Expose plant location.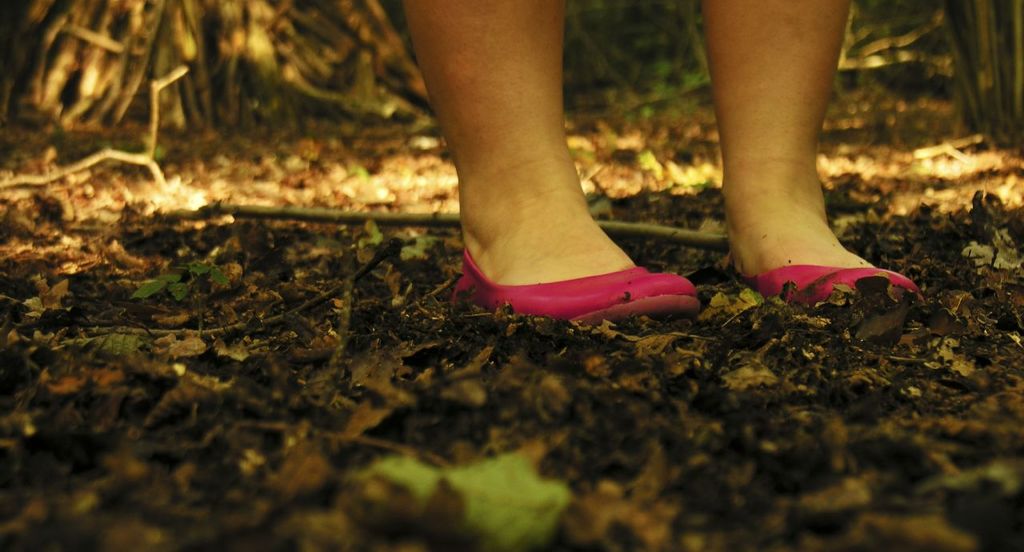
Exposed at 563/0/1023/203.
